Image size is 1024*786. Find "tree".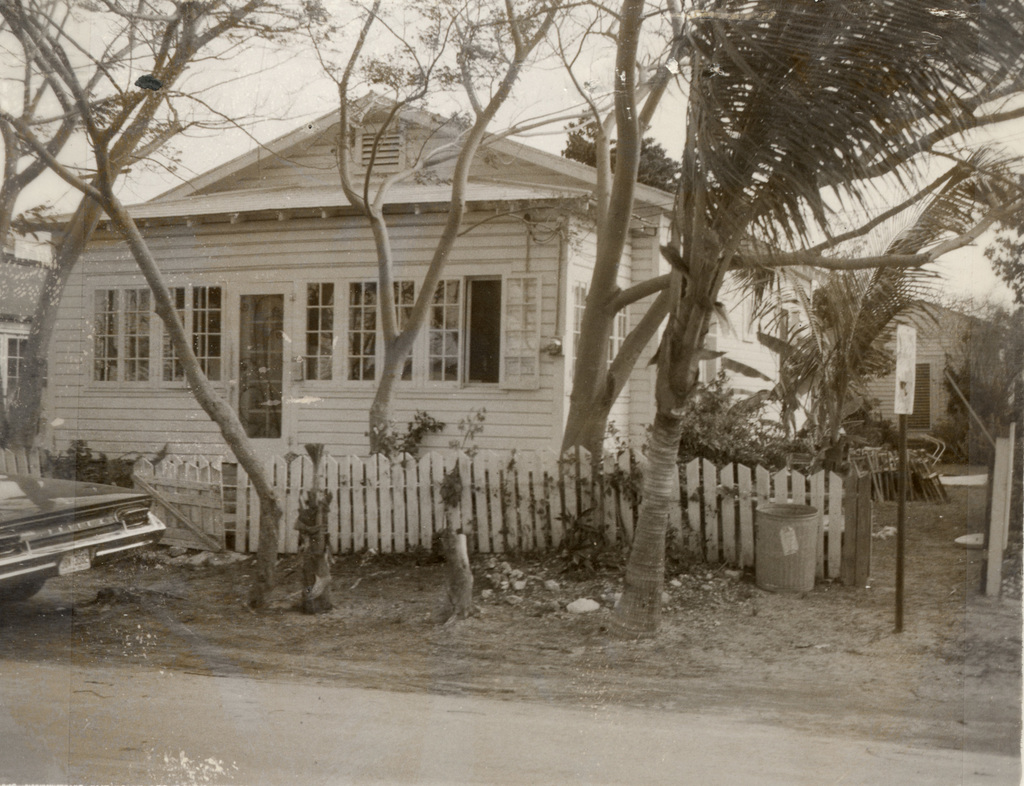
pyautogui.locateOnScreen(0, 0, 313, 619).
